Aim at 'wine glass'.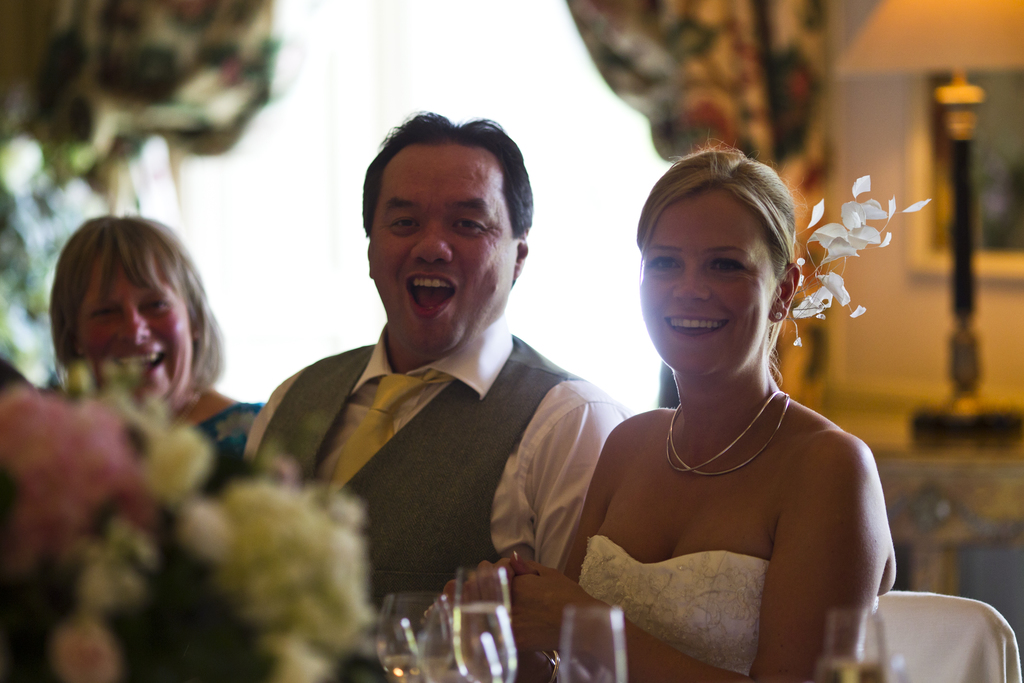
Aimed at <bbox>373, 594, 448, 682</bbox>.
